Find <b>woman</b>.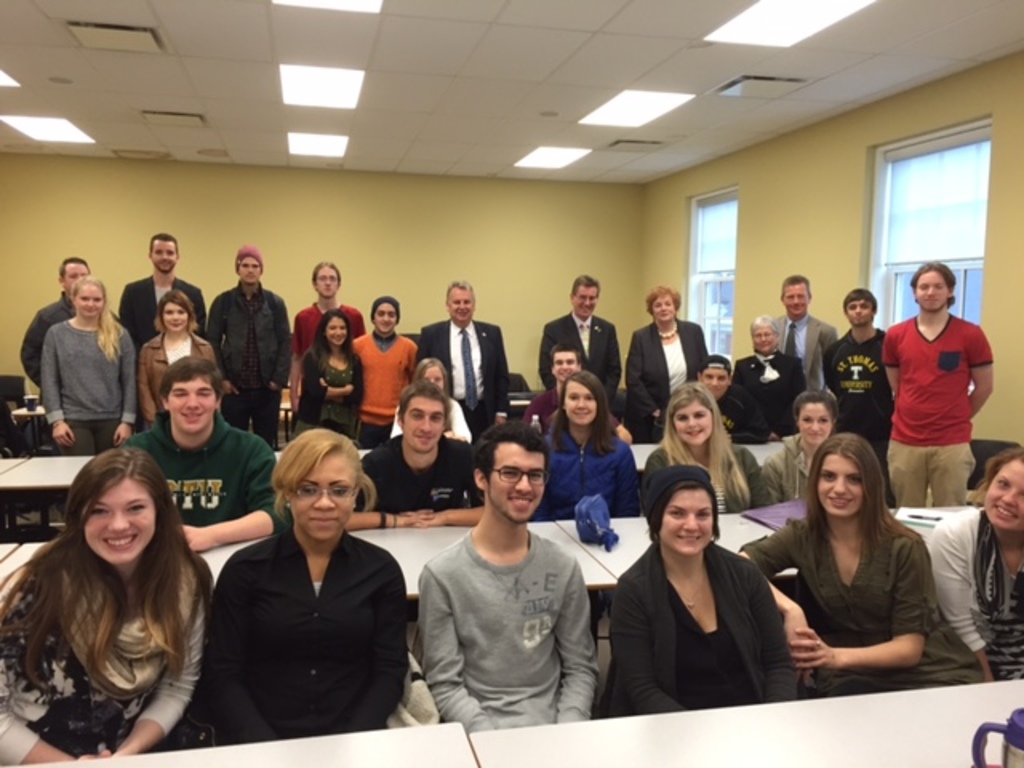
925:442:1022:683.
